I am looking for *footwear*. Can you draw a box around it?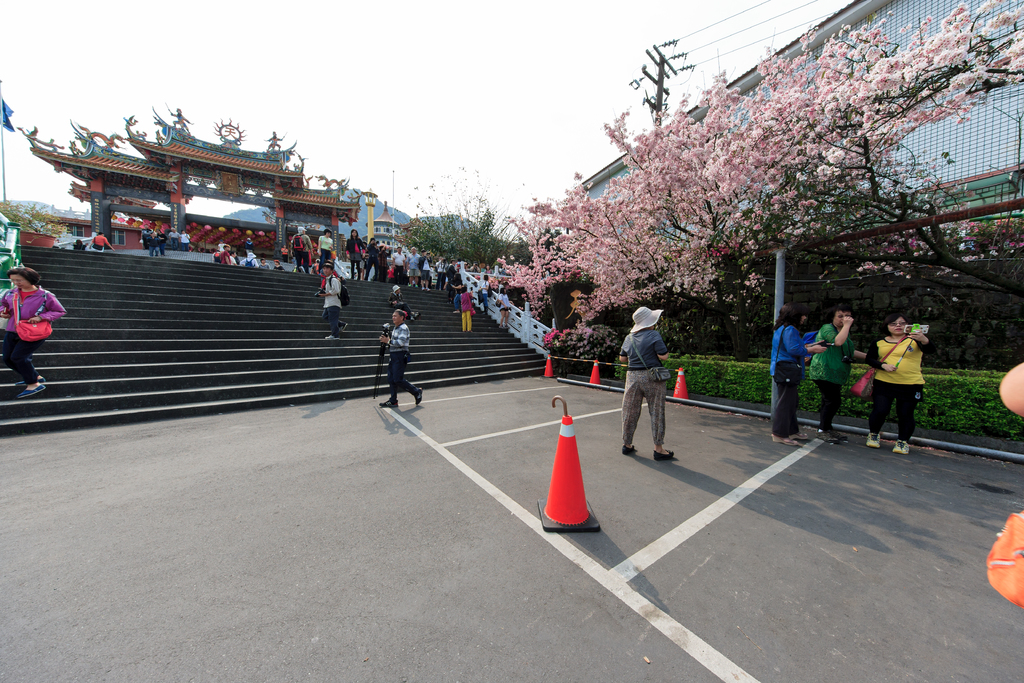
Sure, the bounding box is [861,427,884,450].
